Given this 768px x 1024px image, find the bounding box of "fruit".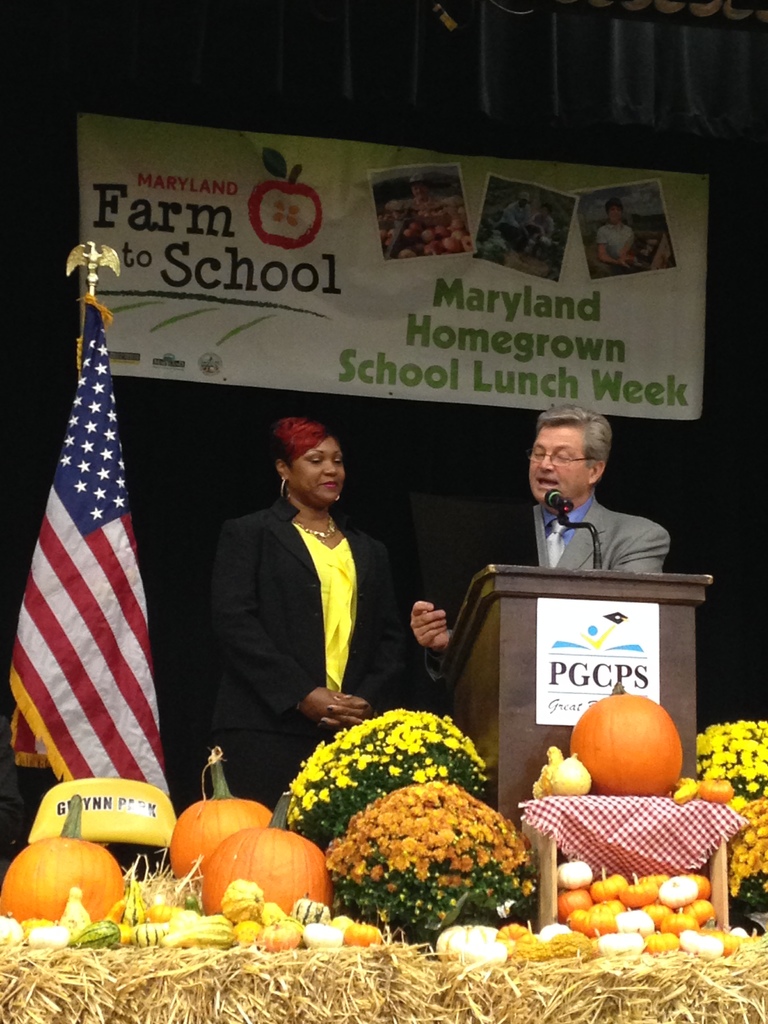
(286, 896, 330, 926).
